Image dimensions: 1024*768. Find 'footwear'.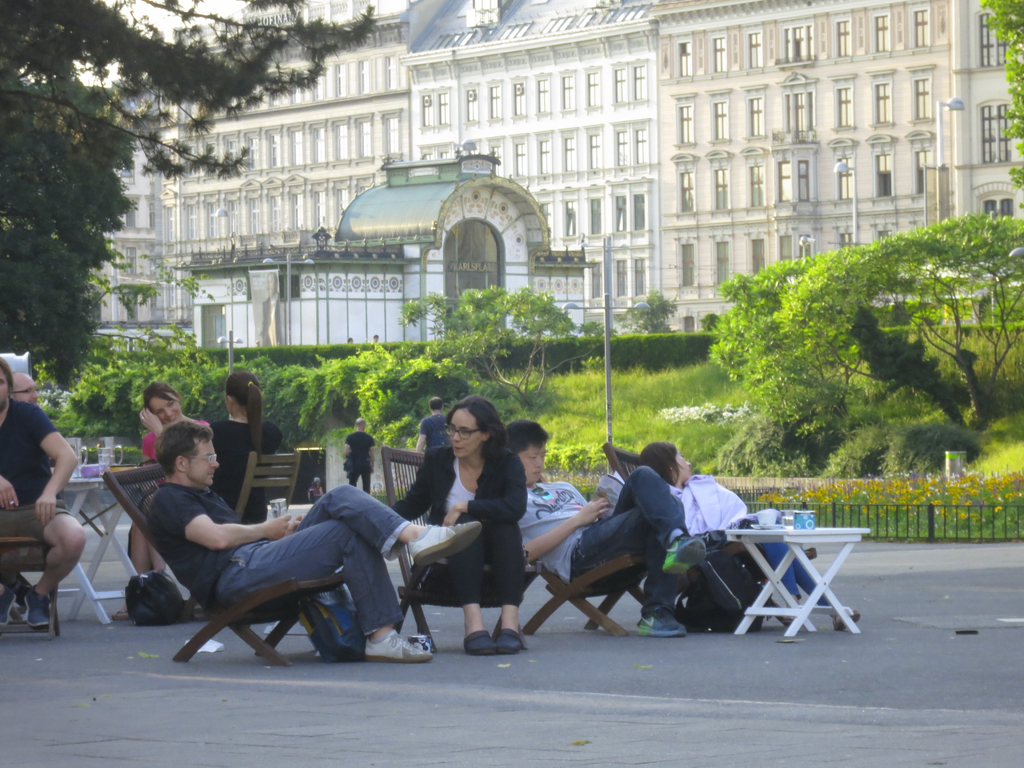
0 586 16 627.
